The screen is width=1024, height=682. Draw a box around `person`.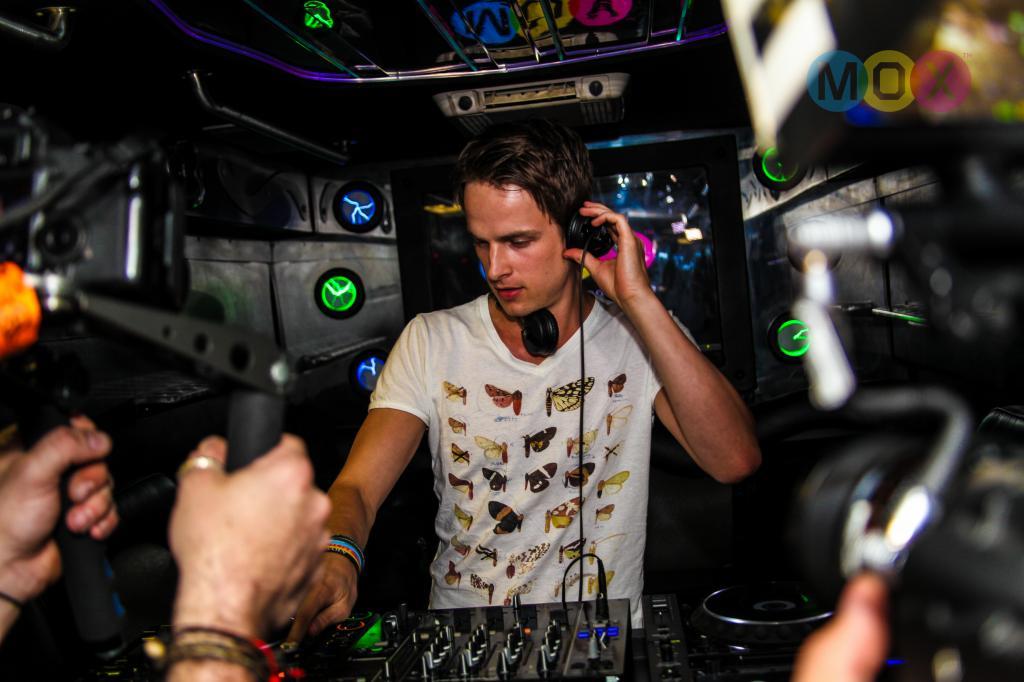
289/135/766/676.
